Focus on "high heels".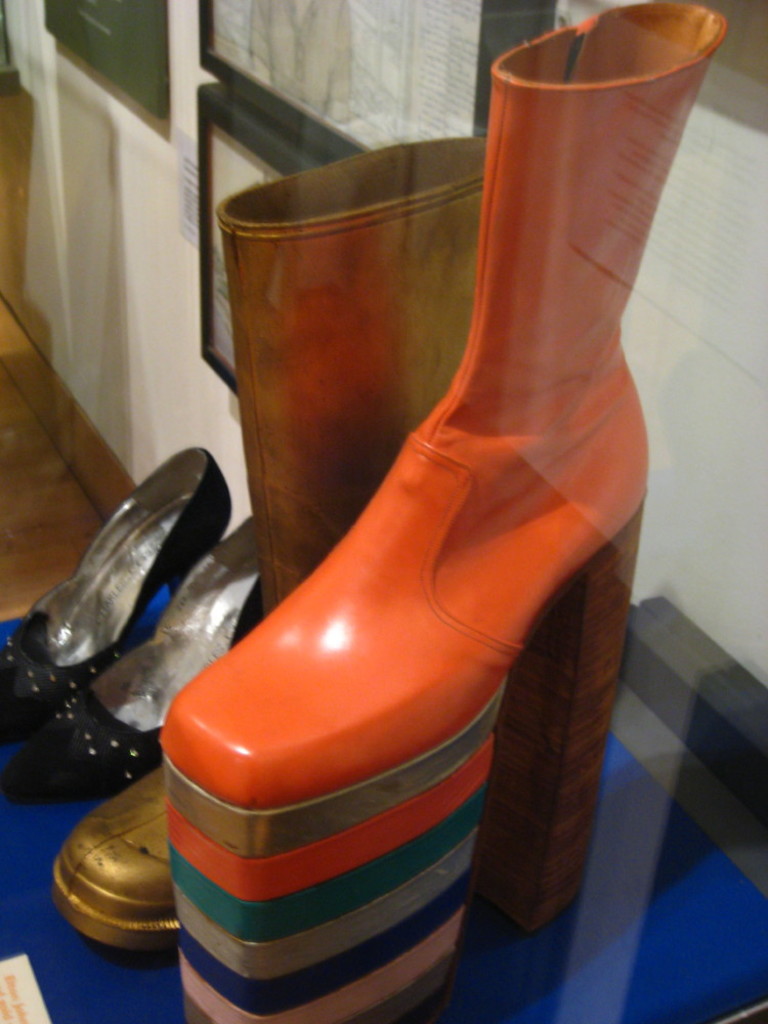
Focused at Rect(0, 445, 232, 738).
